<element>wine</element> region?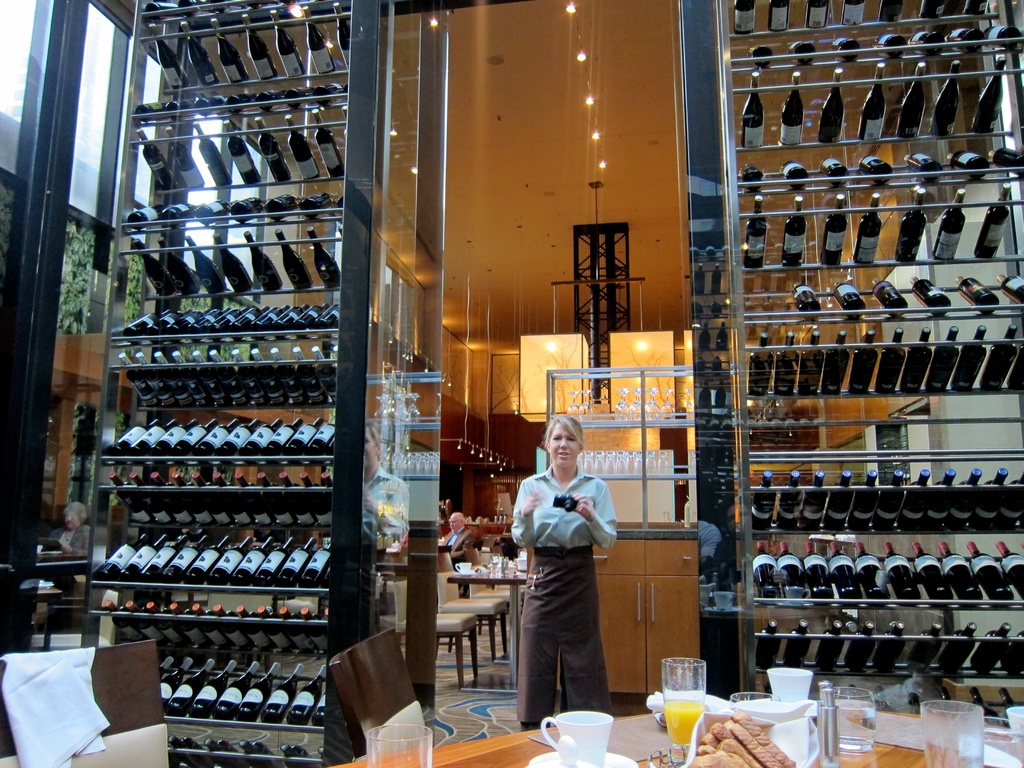
select_region(321, 472, 333, 517)
